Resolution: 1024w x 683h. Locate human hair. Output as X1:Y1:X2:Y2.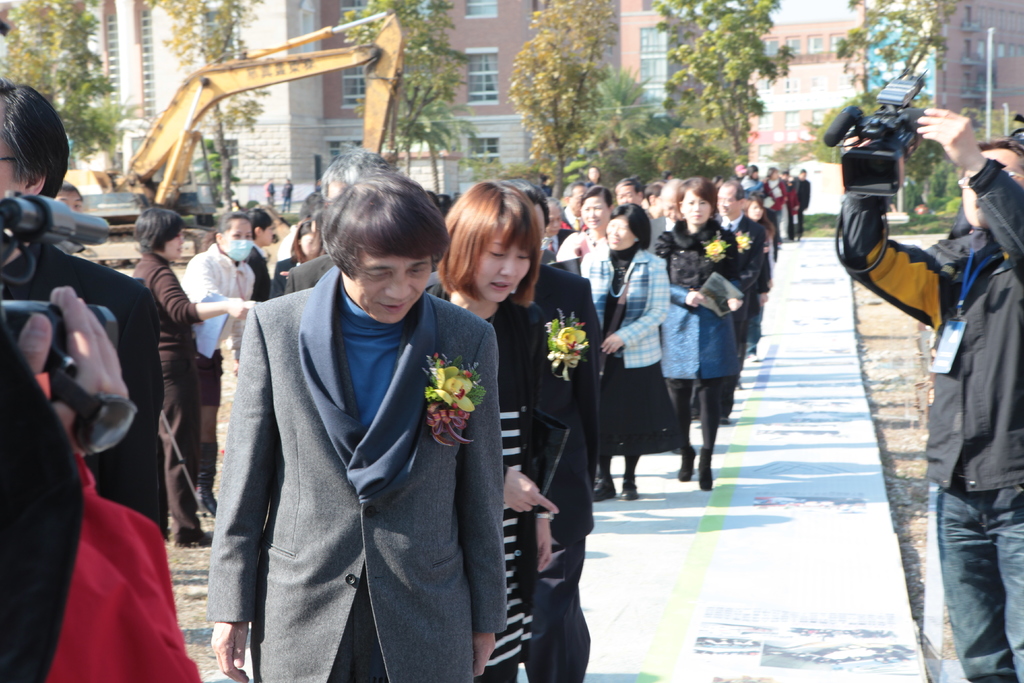
250:210:277:236.
